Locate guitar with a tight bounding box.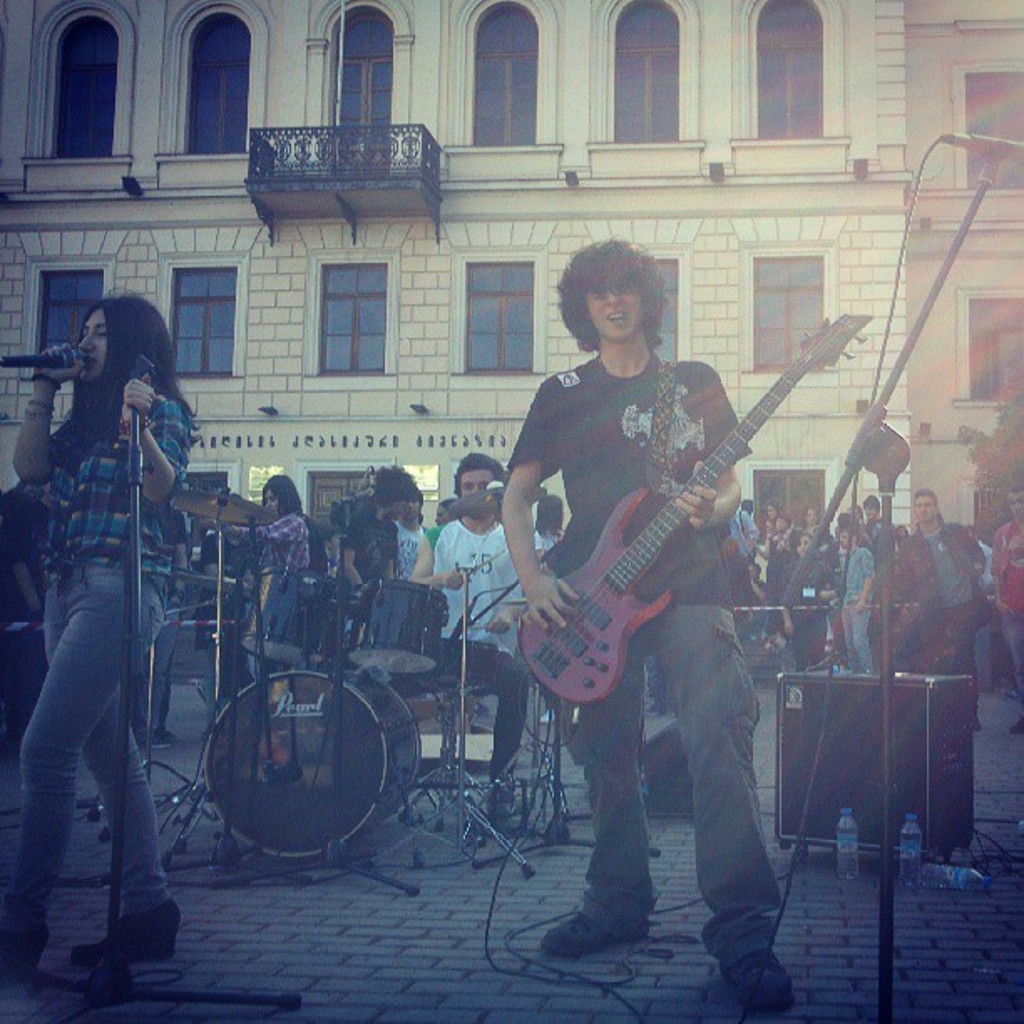
box=[500, 340, 820, 743].
